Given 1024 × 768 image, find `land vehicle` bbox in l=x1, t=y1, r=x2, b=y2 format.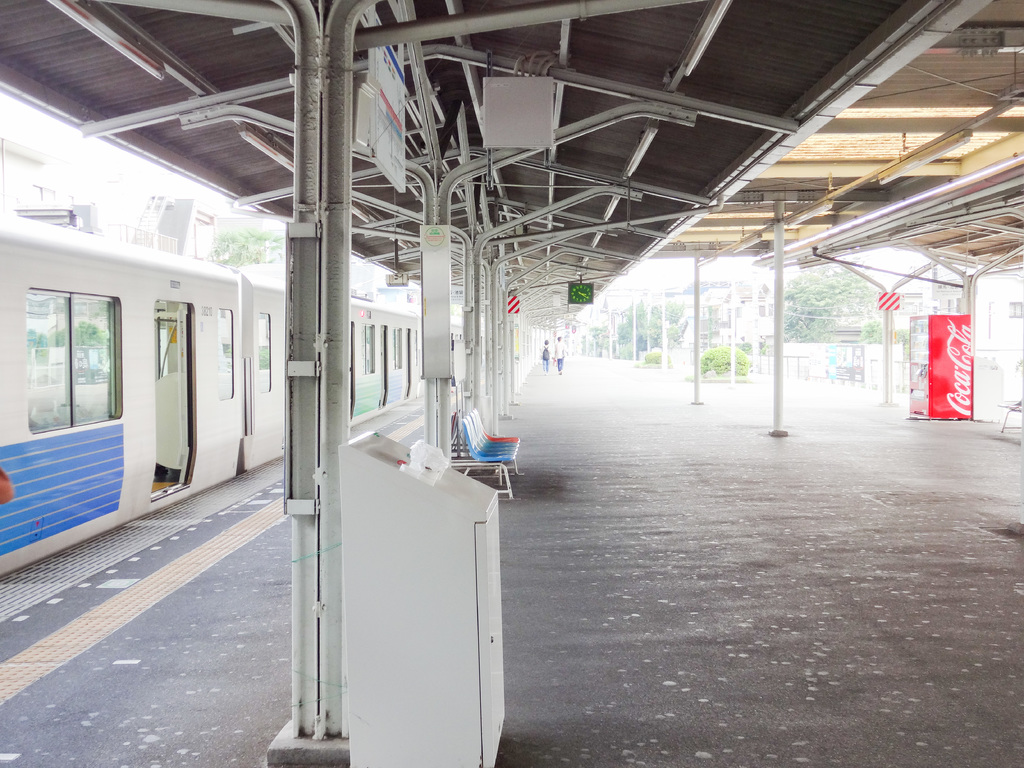
l=0, t=207, r=490, b=587.
